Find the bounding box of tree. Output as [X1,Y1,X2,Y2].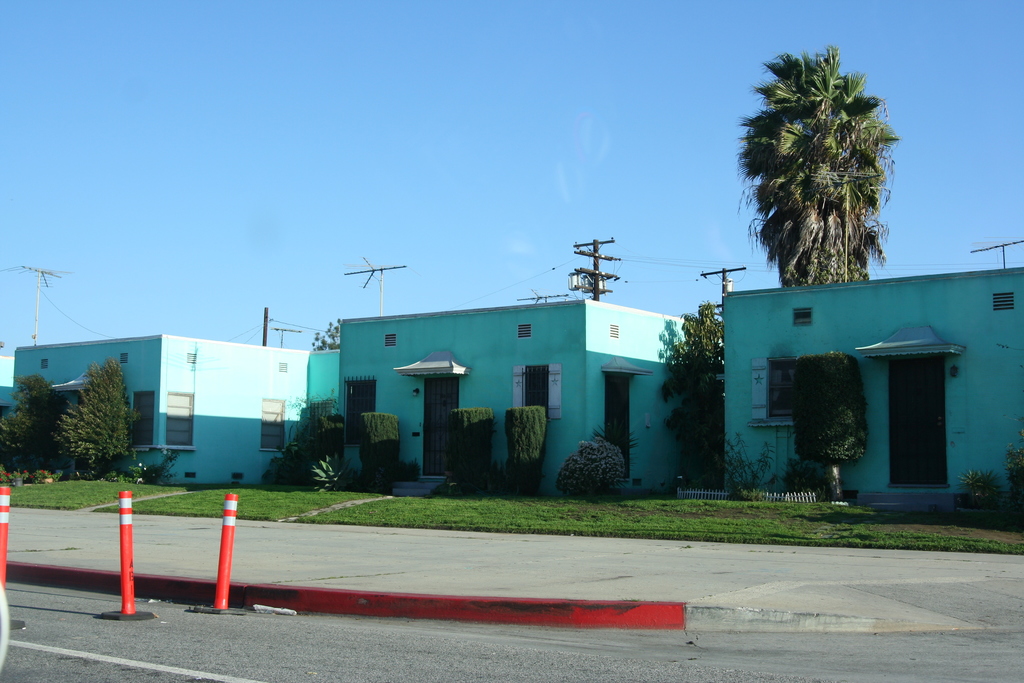
[309,313,344,349].
